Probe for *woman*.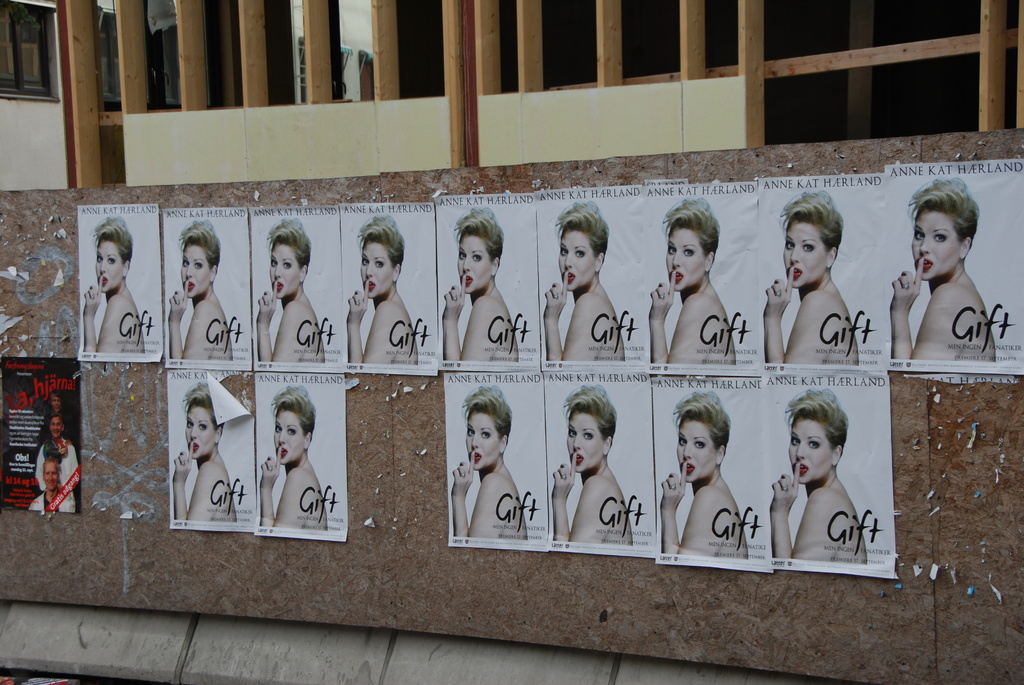
Probe result: (x1=257, y1=217, x2=324, y2=362).
